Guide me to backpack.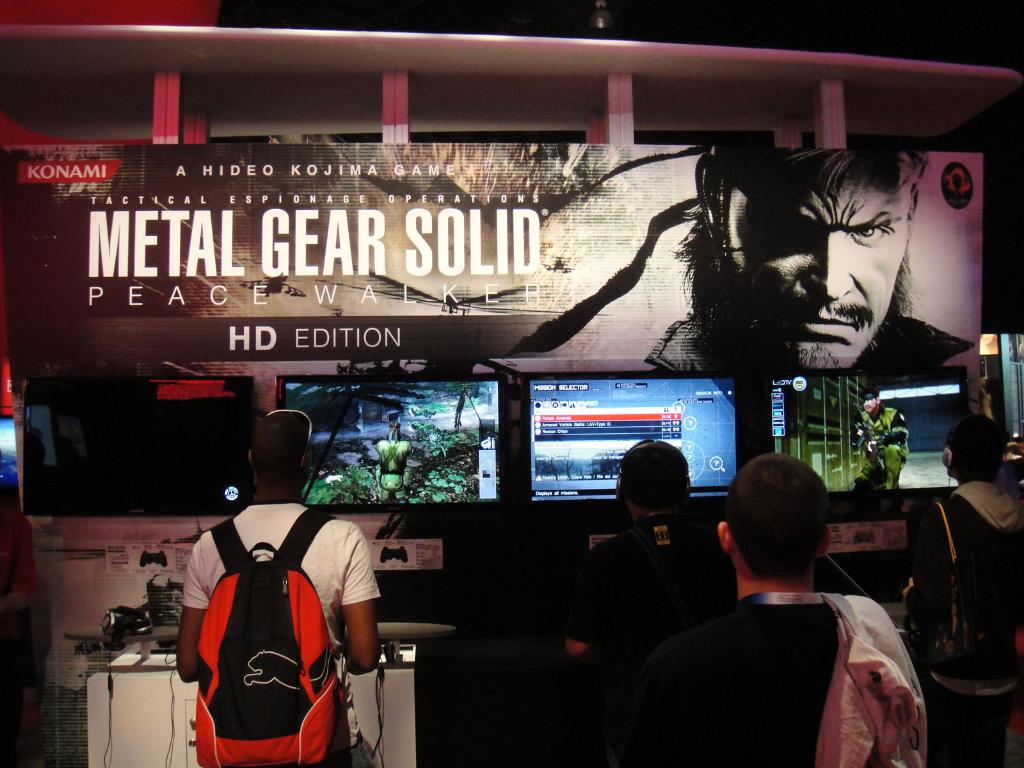
Guidance: {"x1": 172, "y1": 531, "x2": 349, "y2": 756}.
